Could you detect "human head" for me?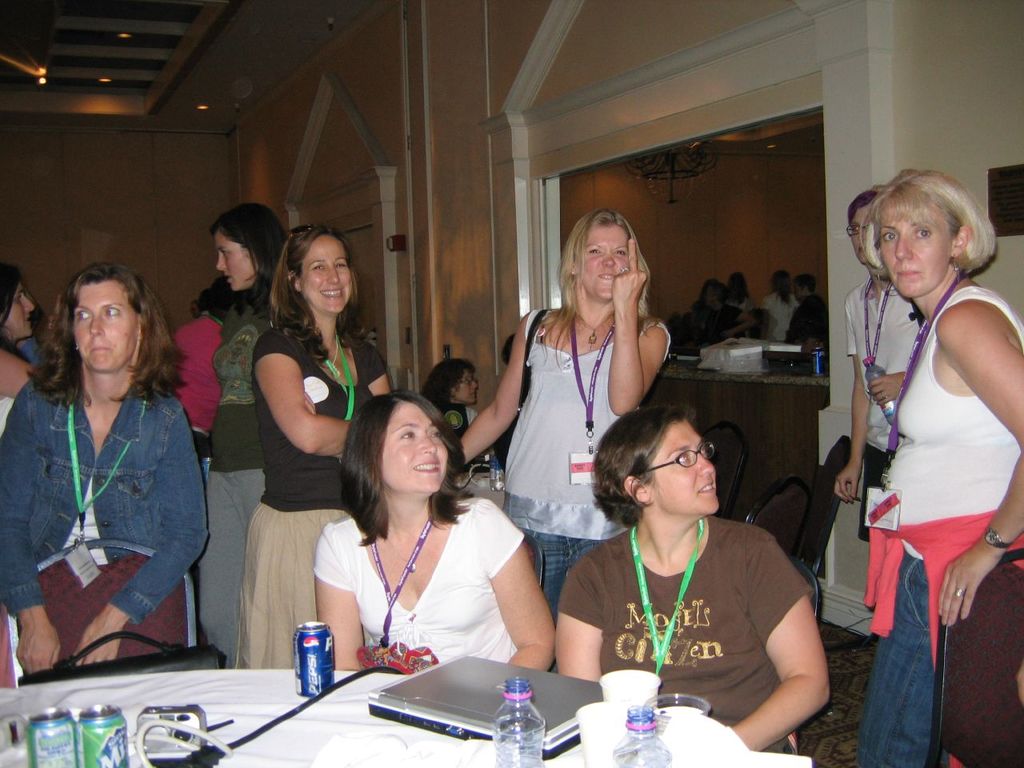
Detection result: 214 206 285 291.
